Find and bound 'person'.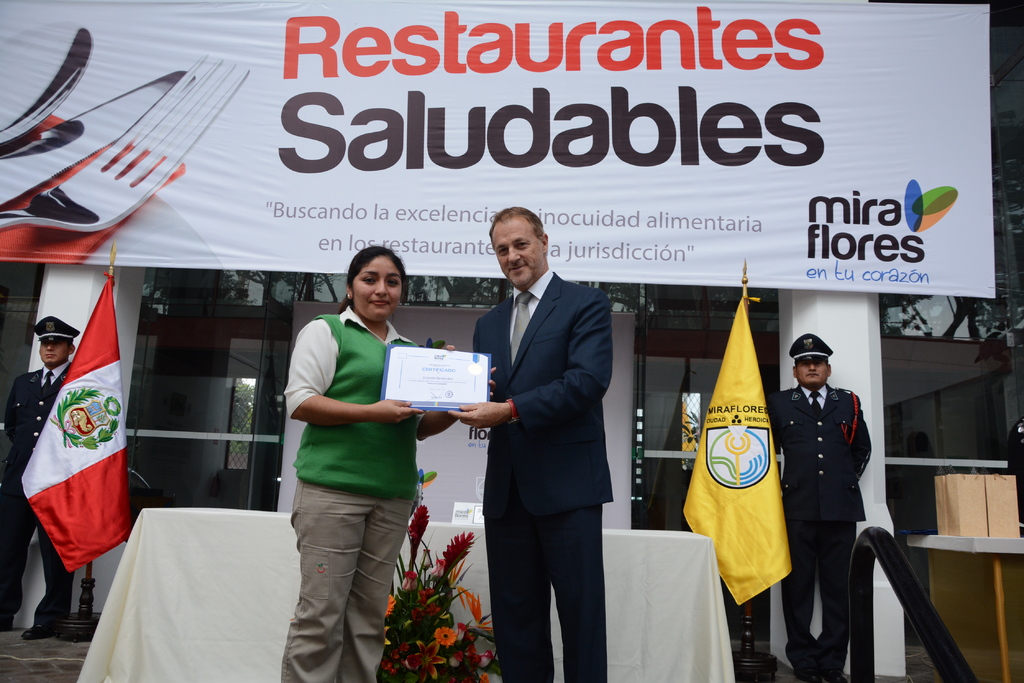
Bound: {"left": 276, "top": 243, "right": 464, "bottom": 682}.
